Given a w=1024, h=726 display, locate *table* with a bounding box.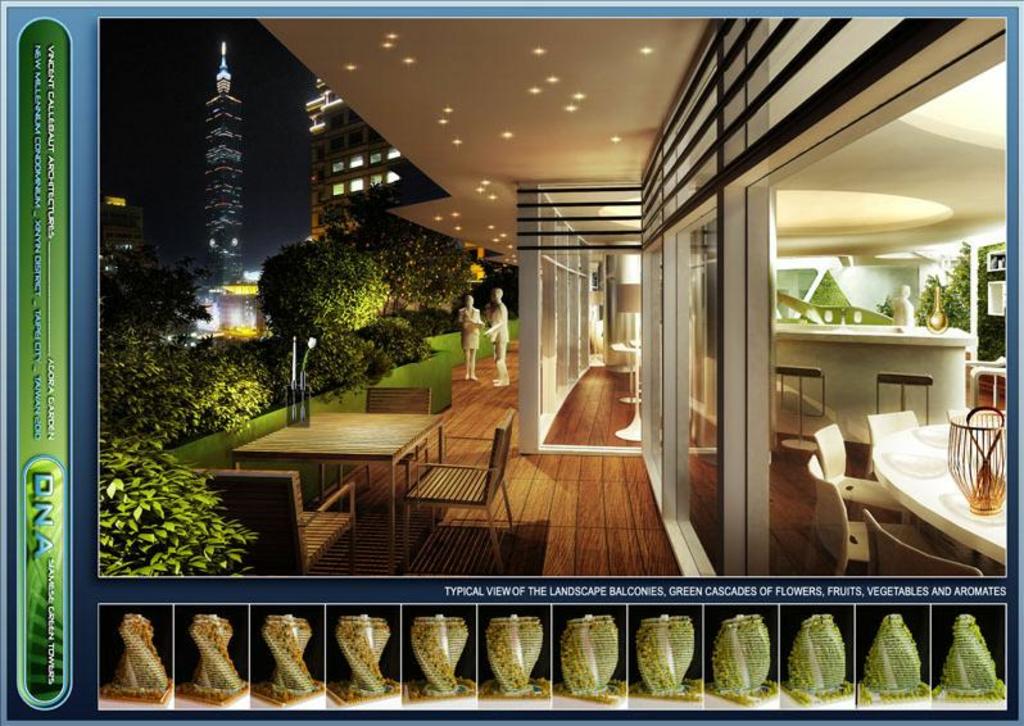
Located: 810 413 1023 577.
